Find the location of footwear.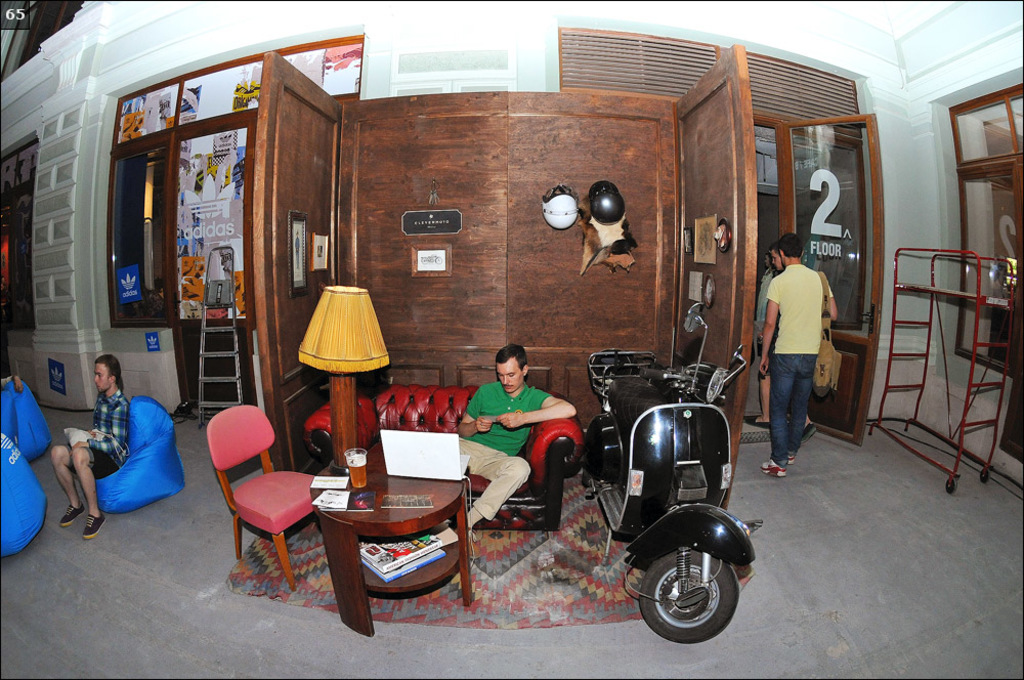
Location: (60,506,87,525).
